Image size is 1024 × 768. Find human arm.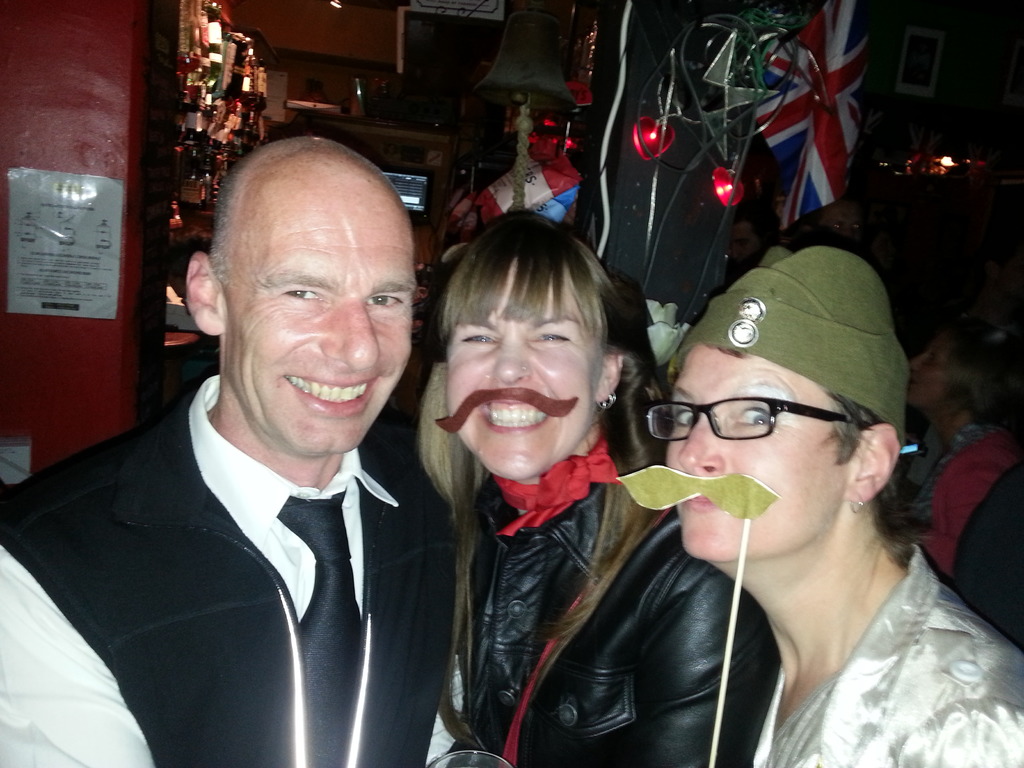
<bbox>915, 484, 988, 582</bbox>.
